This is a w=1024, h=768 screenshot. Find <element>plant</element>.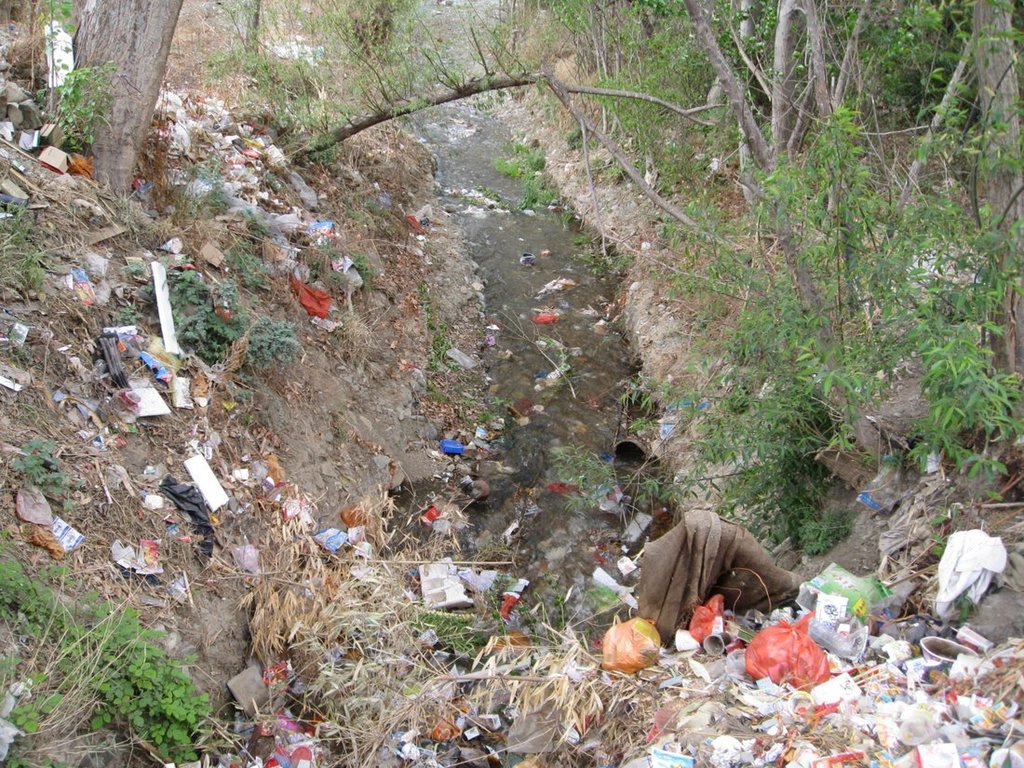
Bounding box: box(365, 201, 400, 217).
